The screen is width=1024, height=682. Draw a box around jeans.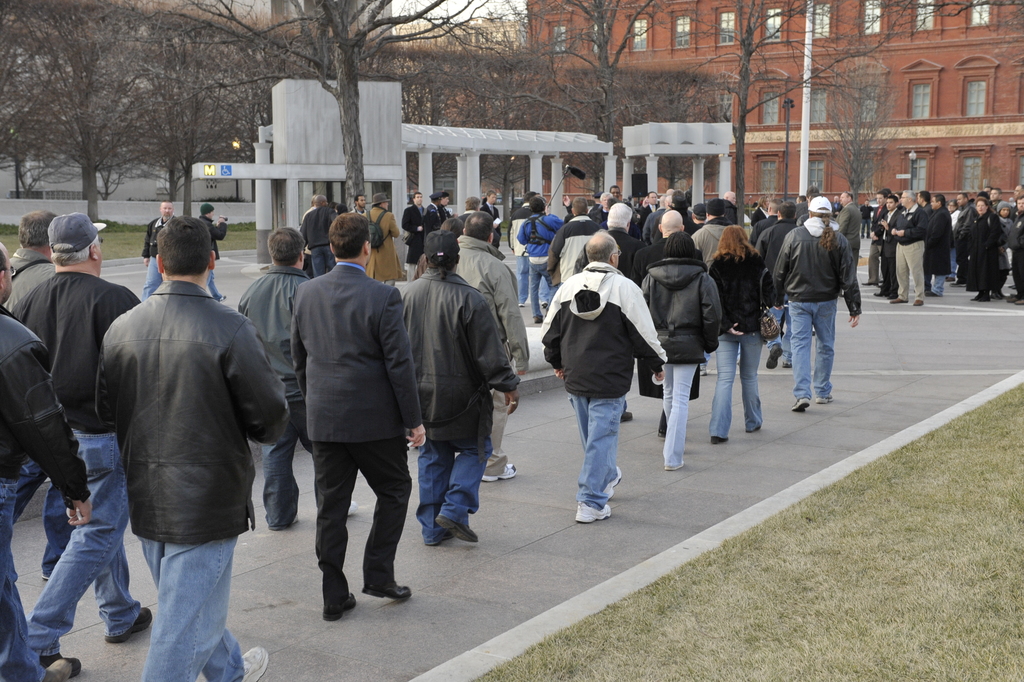
detection(134, 537, 246, 681).
